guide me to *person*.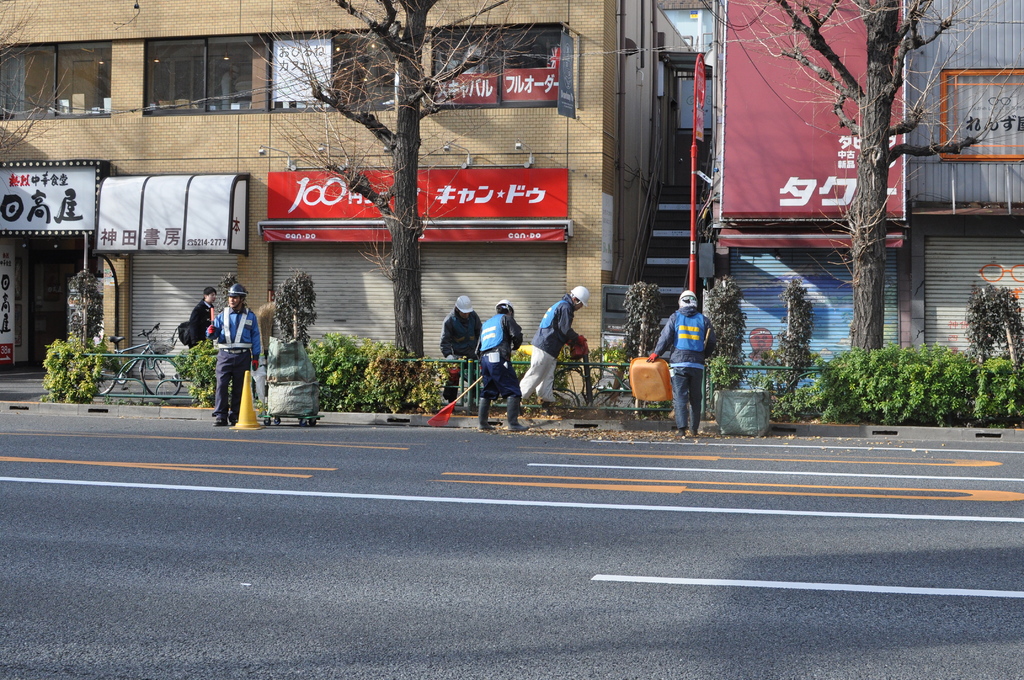
Guidance: 668, 281, 726, 425.
